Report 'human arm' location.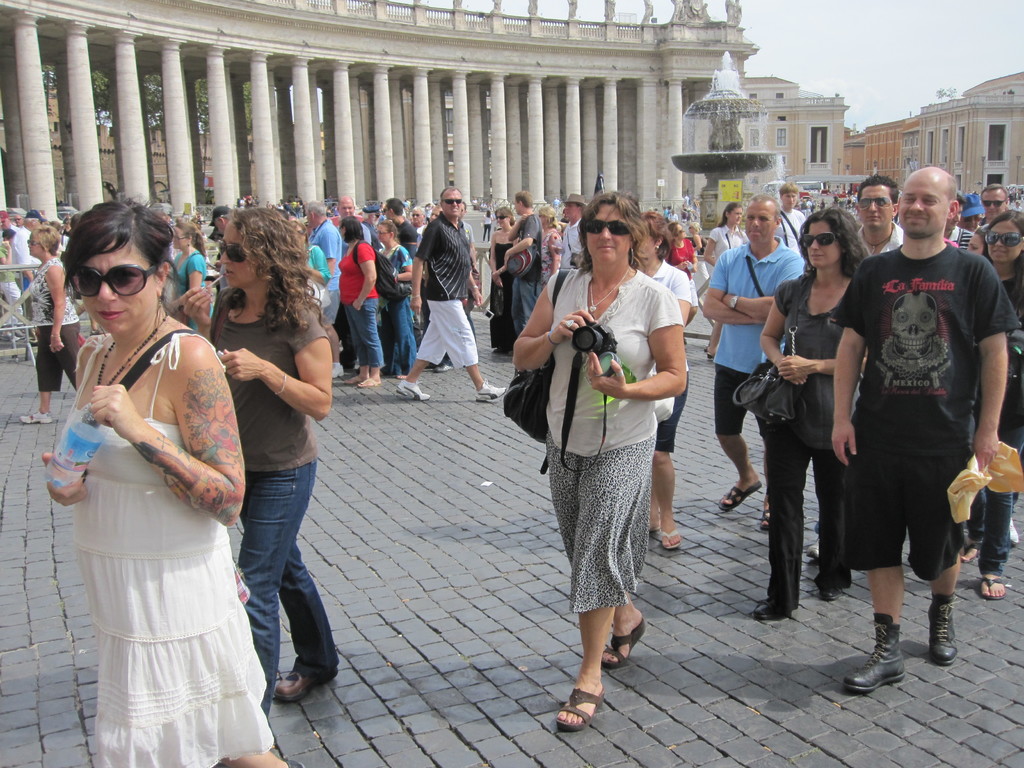
Report: select_region(701, 246, 769, 324).
